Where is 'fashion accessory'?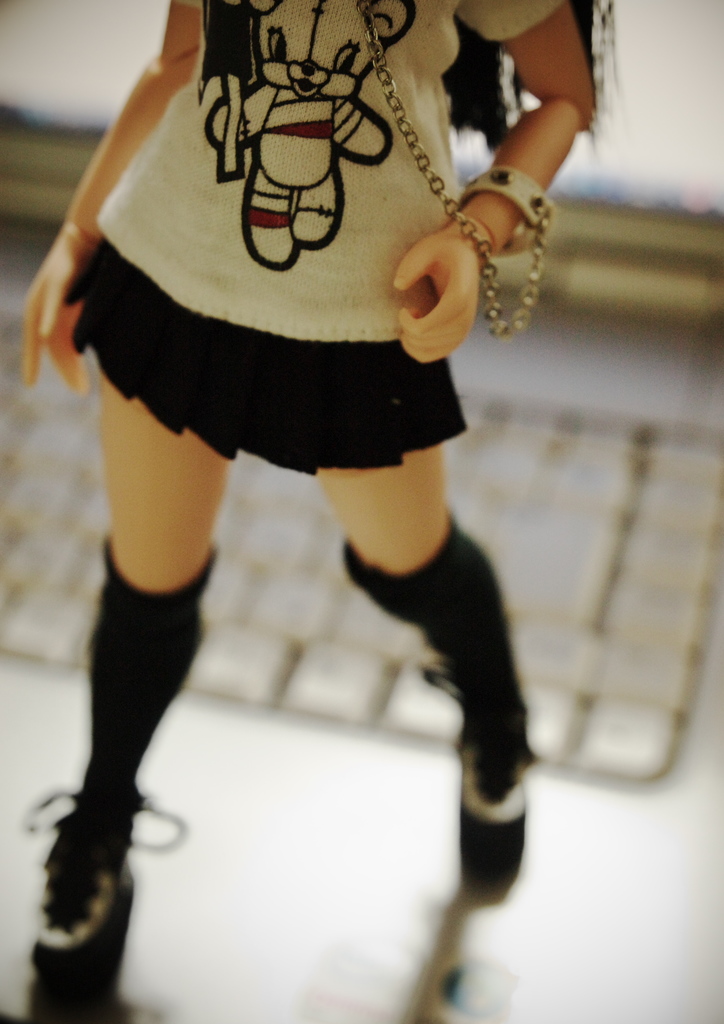
crop(342, 508, 527, 744).
